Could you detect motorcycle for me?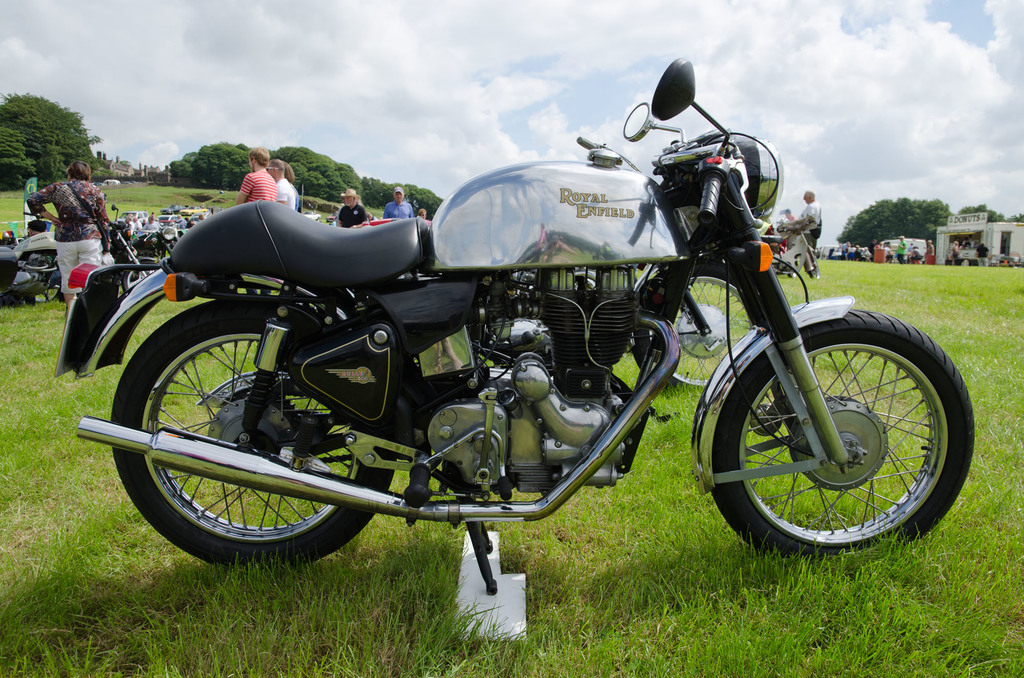
Detection result: <box>90,79,960,628</box>.
